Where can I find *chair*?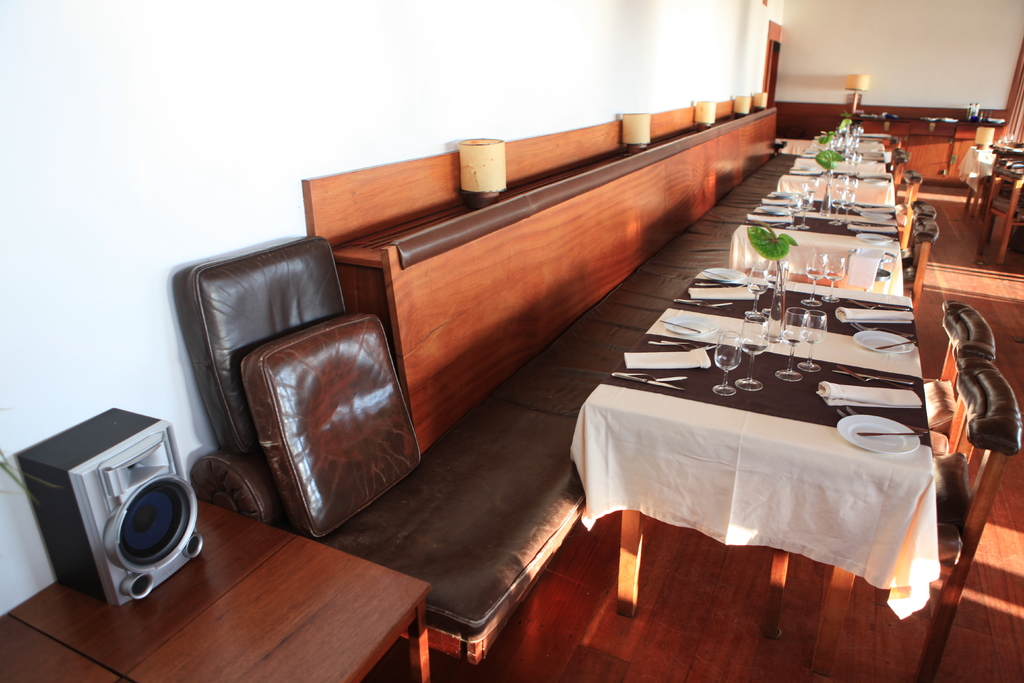
You can find it at [894, 168, 927, 235].
